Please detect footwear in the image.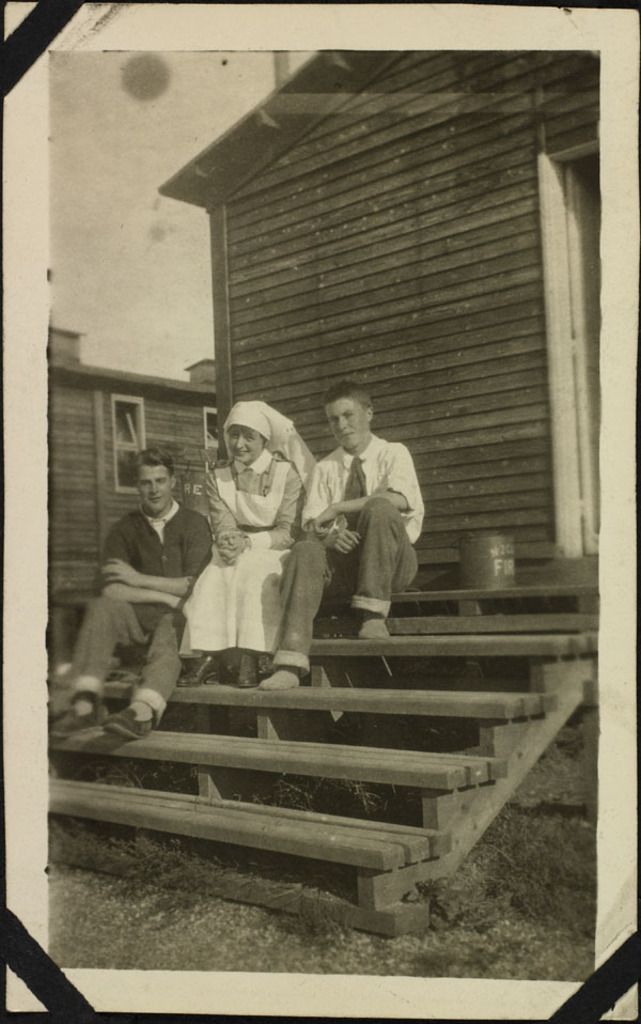
<bbox>235, 649, 260, 686</bbox>.
